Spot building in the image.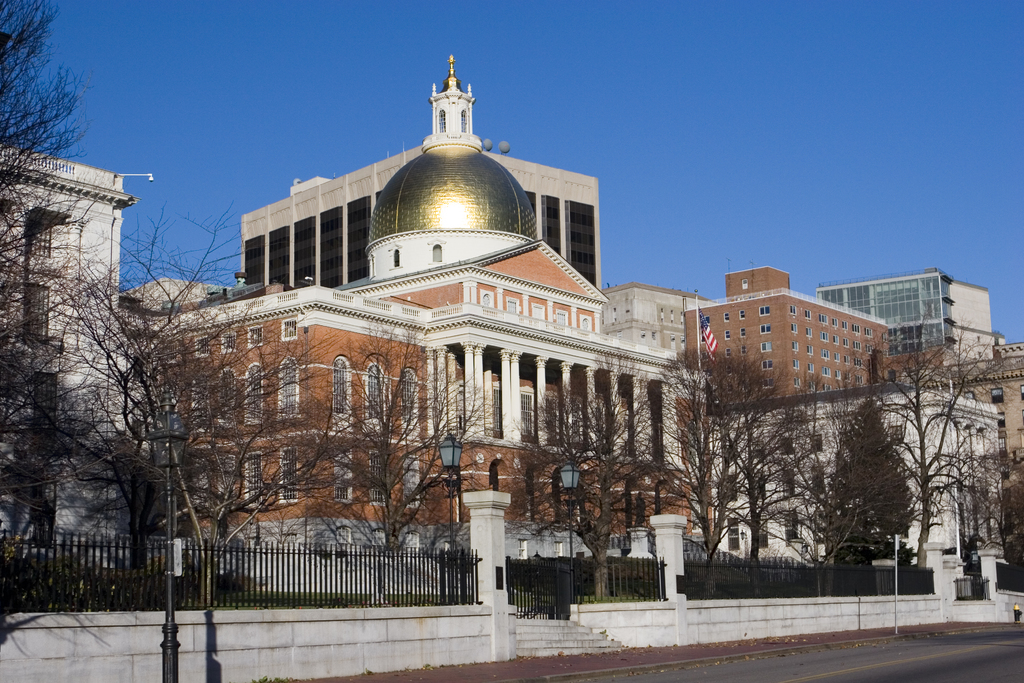
building found at detection(685, 269, 938, 398).
